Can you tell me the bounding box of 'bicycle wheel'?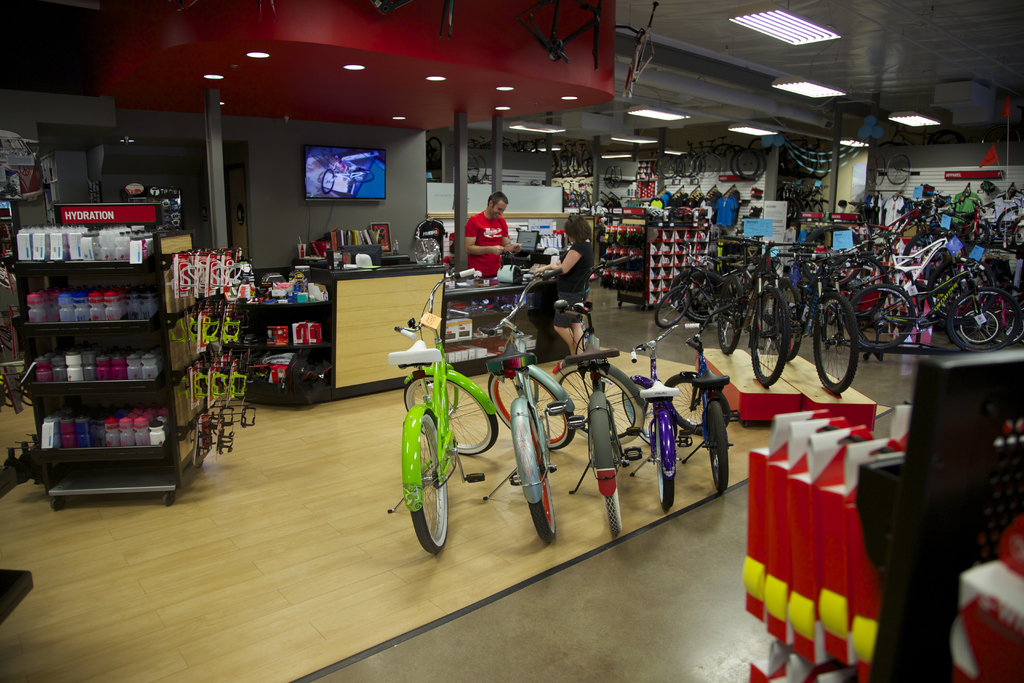
(885, 148, 916, 188).
